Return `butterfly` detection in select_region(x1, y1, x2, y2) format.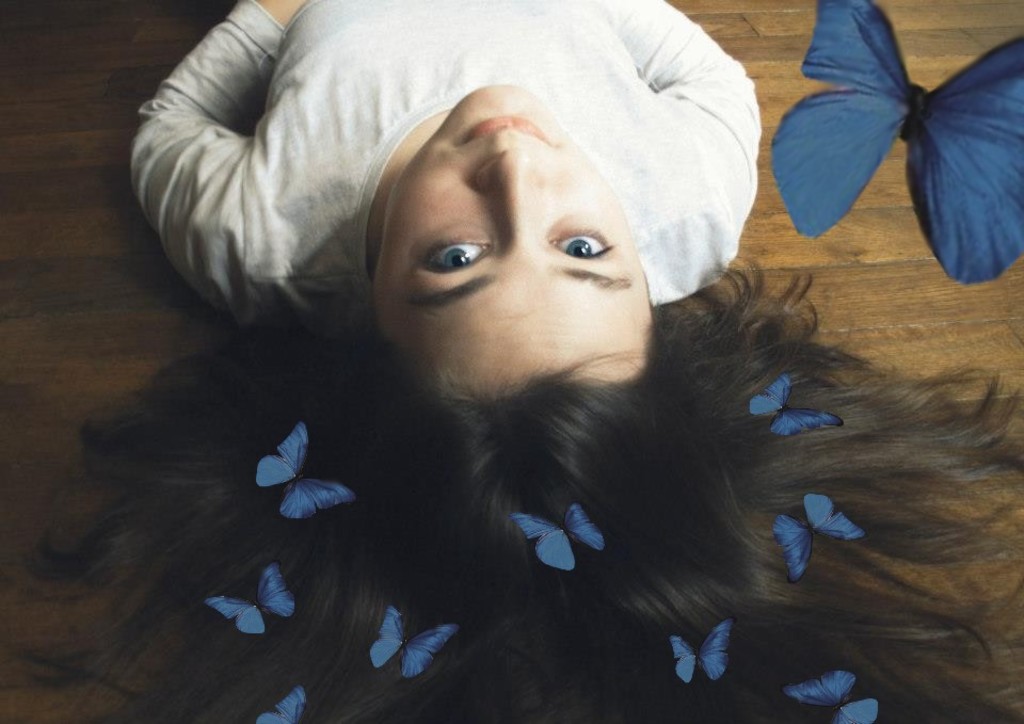
select_region(778, 0, 1017, 281).
